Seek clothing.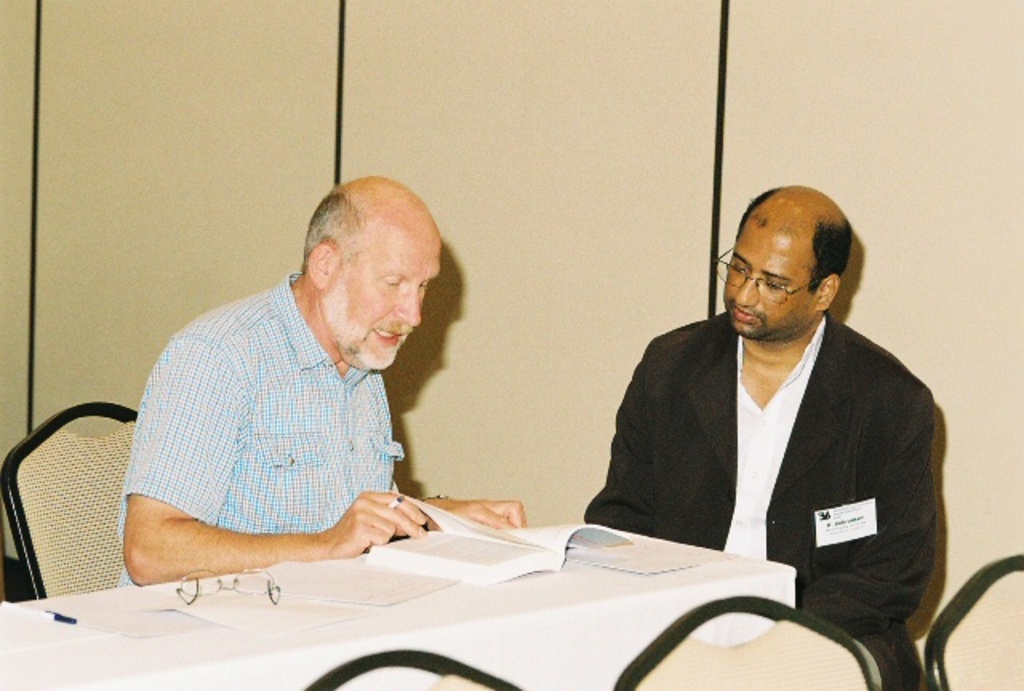
<region>118, 270, 403, 589</region>.
